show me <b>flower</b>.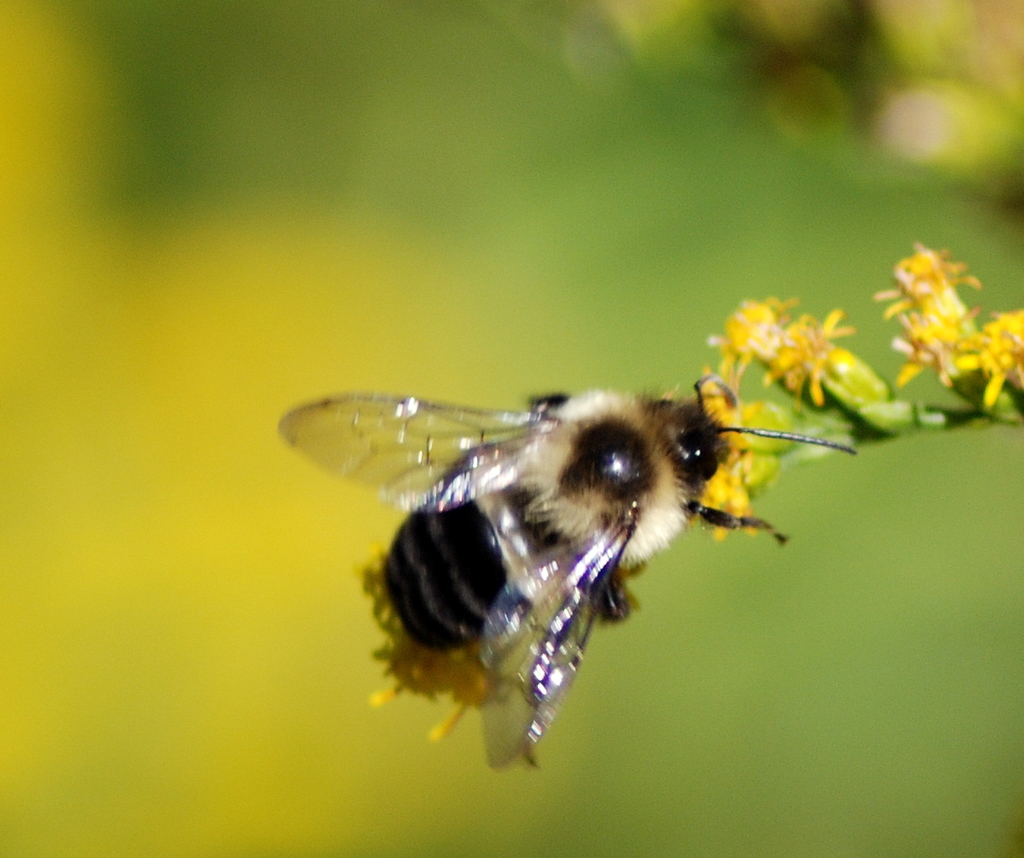
<b>flower</b> is here: <bbox>962, 314, 1023, 410</bbox>.
